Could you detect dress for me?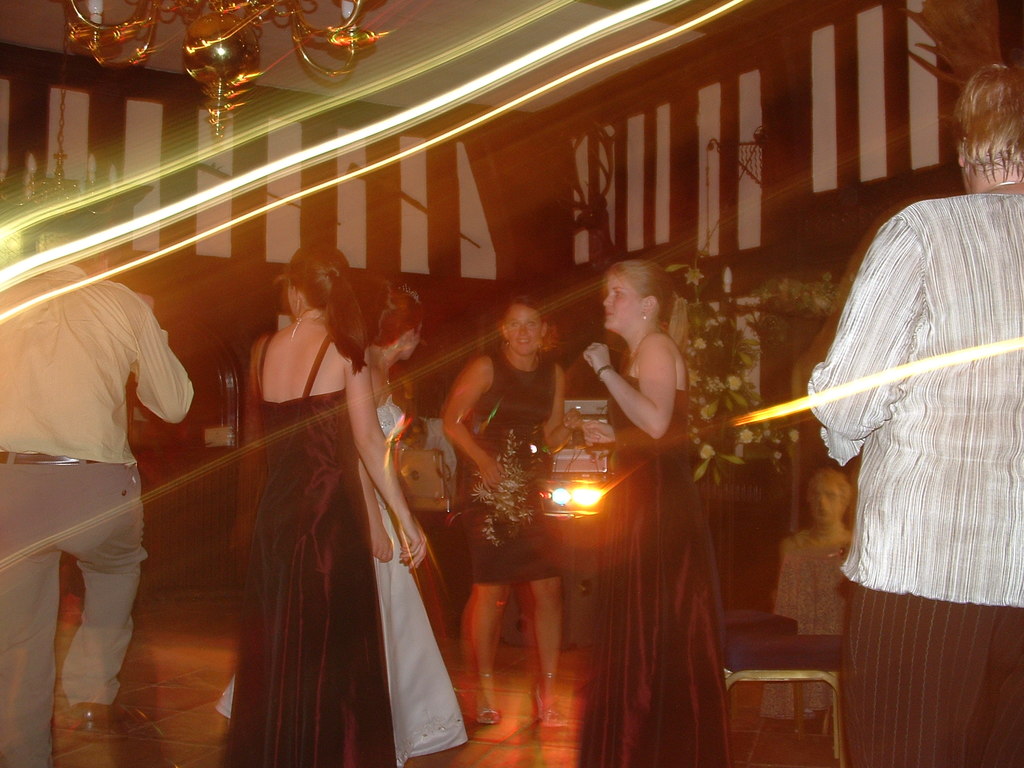
Detection result: bbox=(460, 340, 571, 590).
